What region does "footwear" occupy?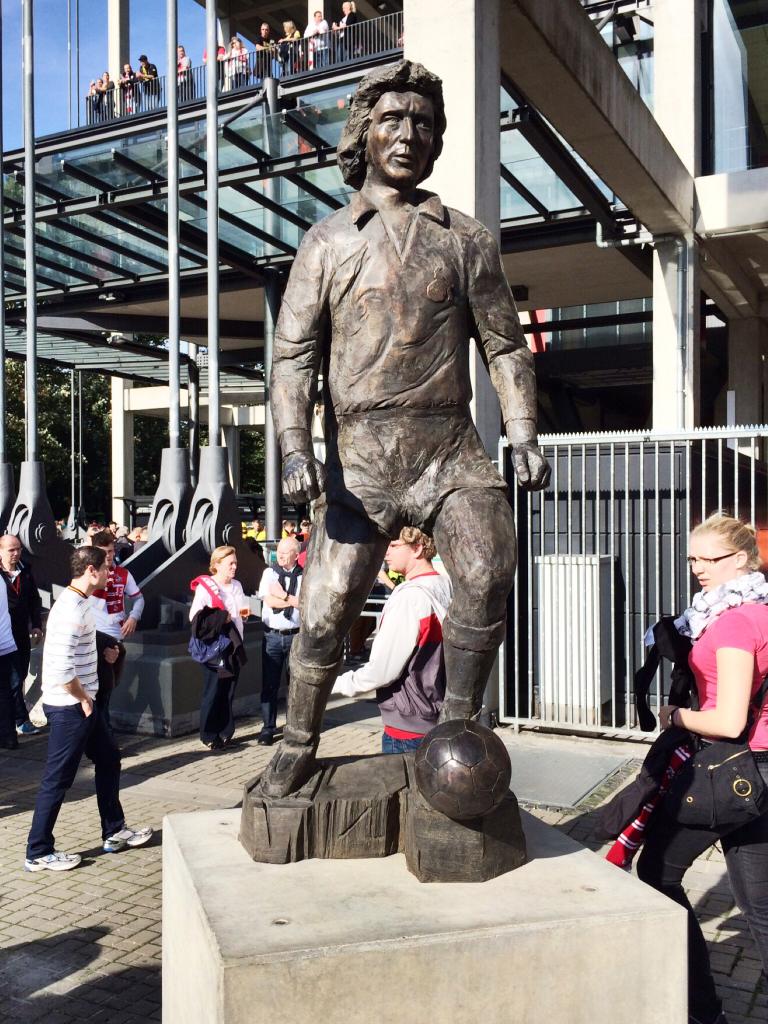
[22,842,81,872].
